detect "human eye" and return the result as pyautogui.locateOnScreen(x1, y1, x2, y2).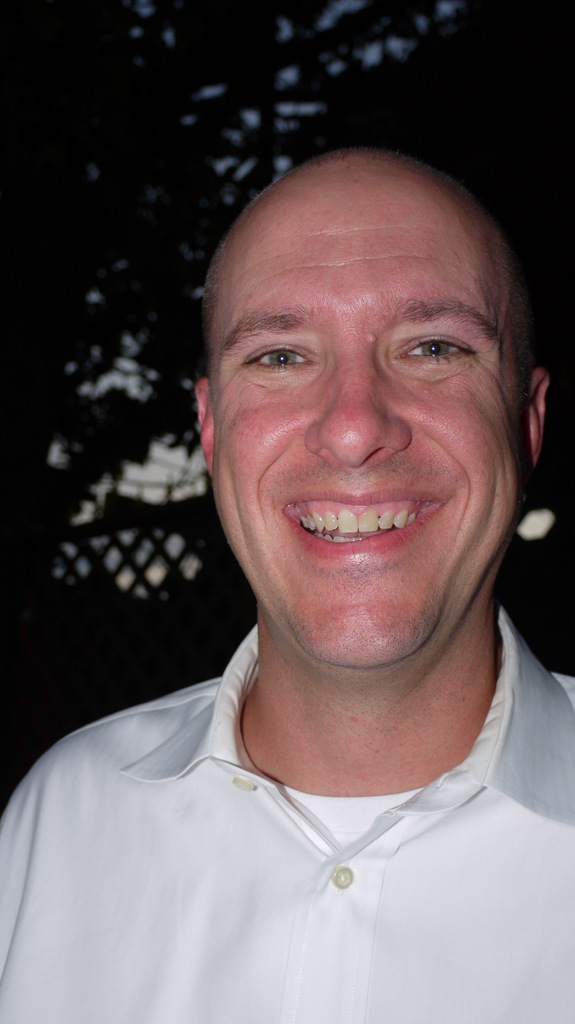
pyautogui.locateOnScreen(397, 312, 481, 372).
